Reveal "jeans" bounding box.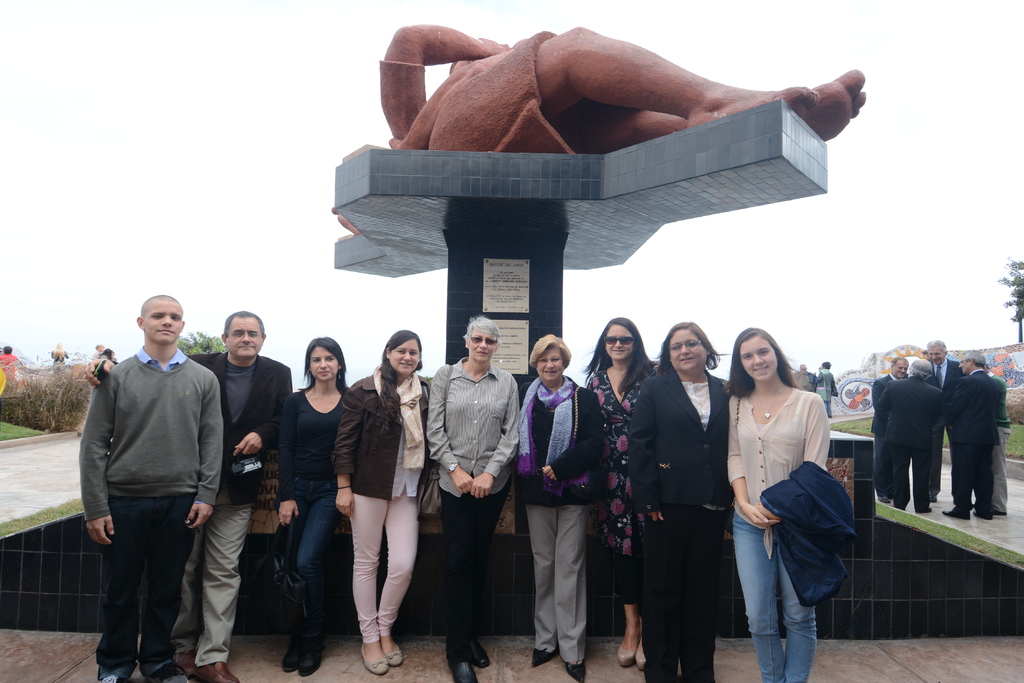
Revealed: [x1=342, y1=495, x2=414, y2=639].
